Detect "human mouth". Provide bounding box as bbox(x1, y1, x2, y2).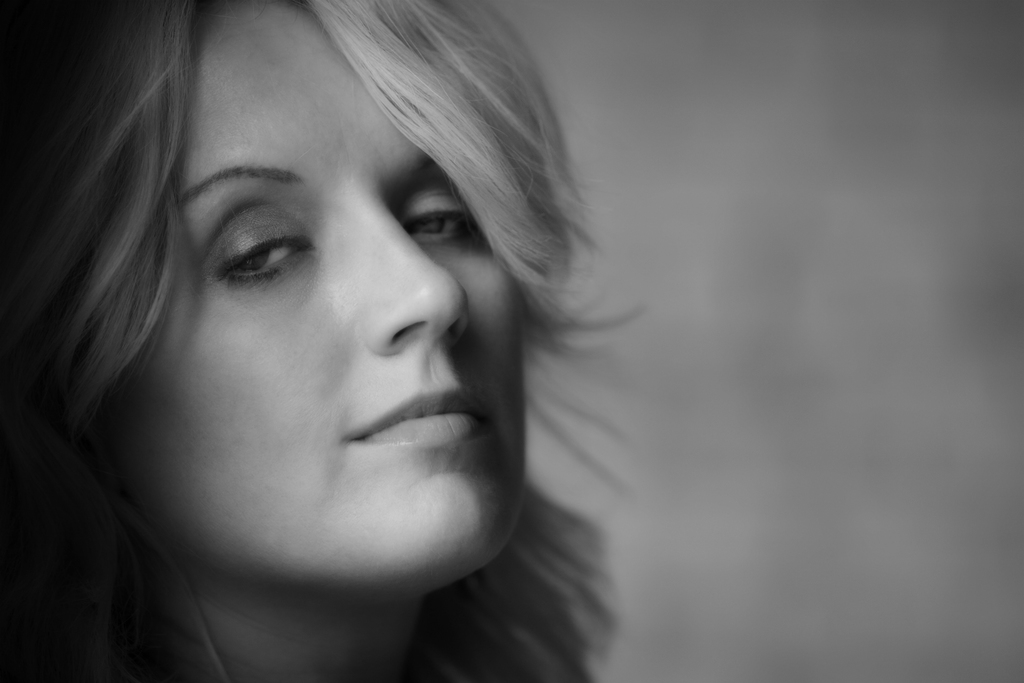
bbox(349, 383, 495, 444).
